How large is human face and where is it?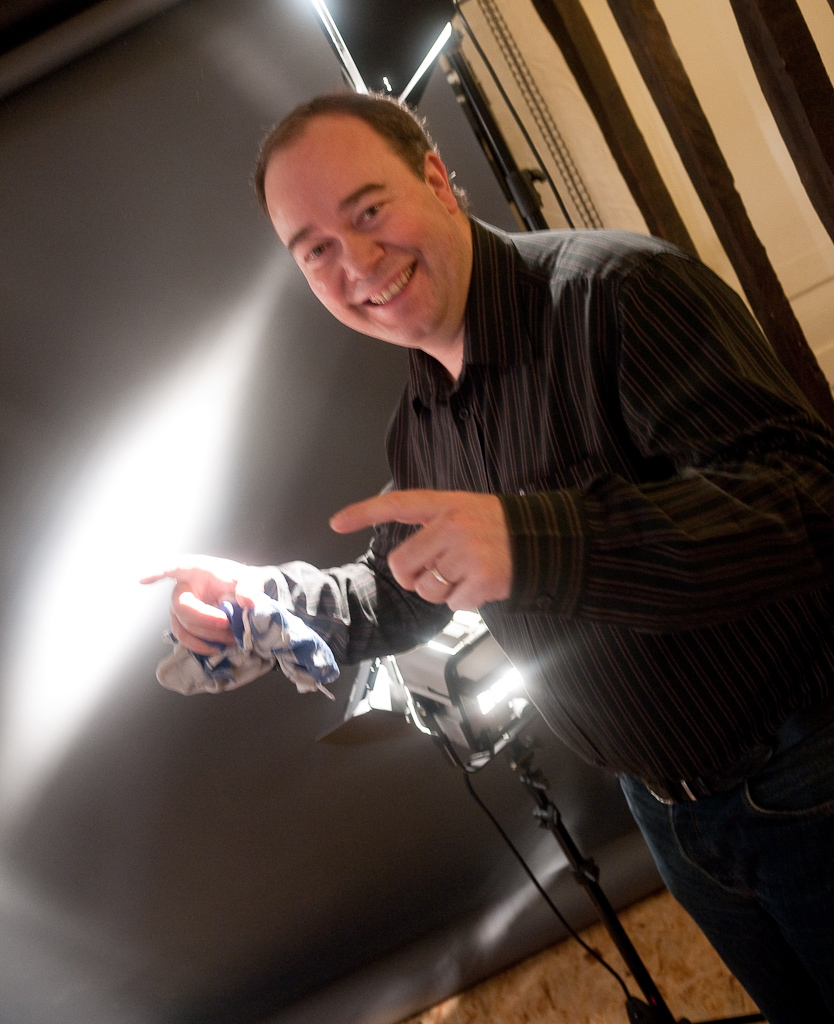
Bounding box: x1=255 y1=119 x2=456 y2=342.
